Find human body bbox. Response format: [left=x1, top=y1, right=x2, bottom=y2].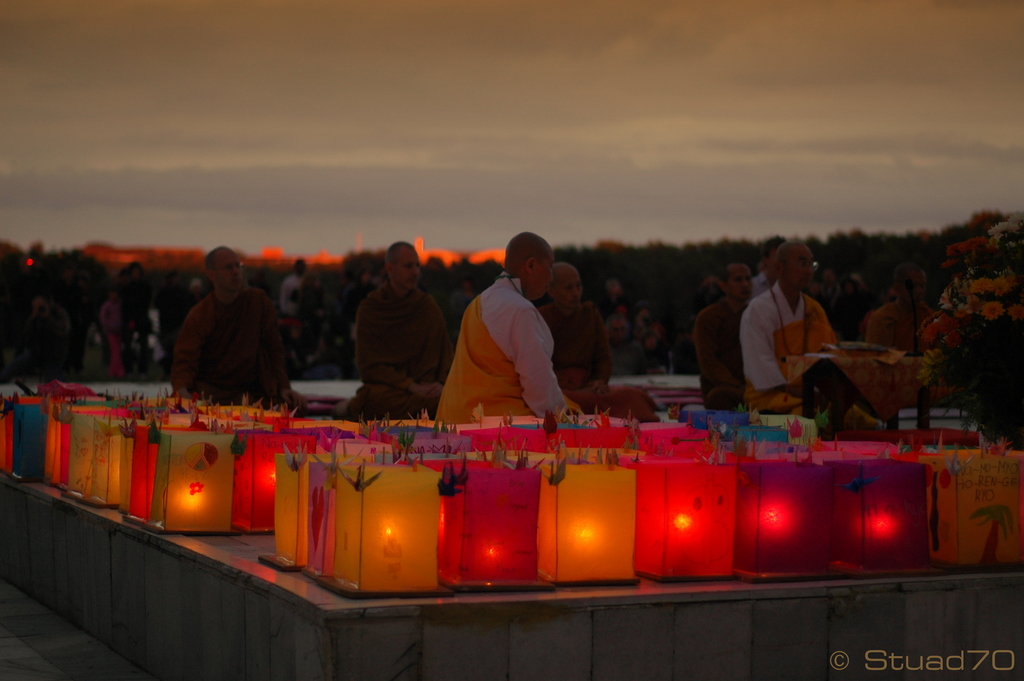
[left=164, top=248, right=299, bottom=408].
